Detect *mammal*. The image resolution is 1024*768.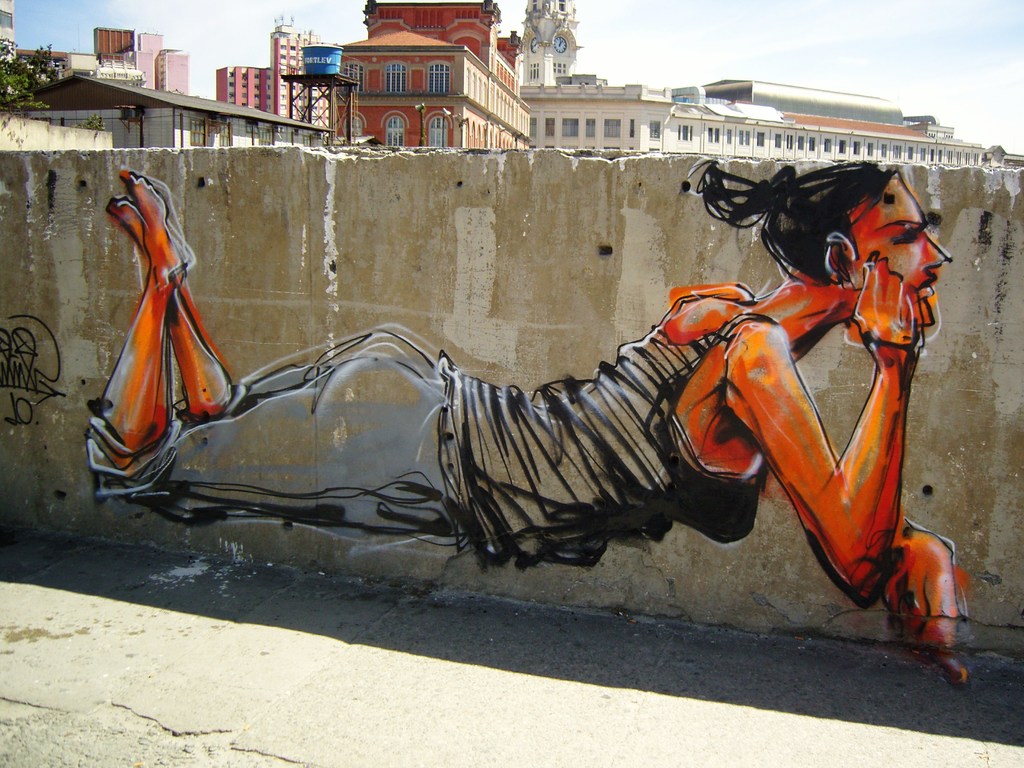
{"left": 79, "top": 141, "right": 947, "bottom": 580}.
